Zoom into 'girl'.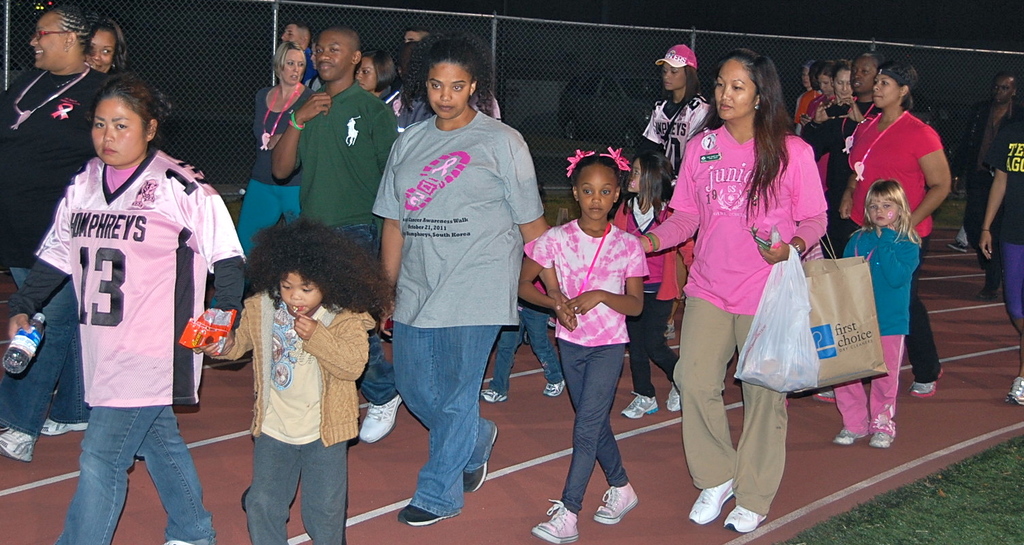
Zoom target: detection(820, 61, 953, 397).
